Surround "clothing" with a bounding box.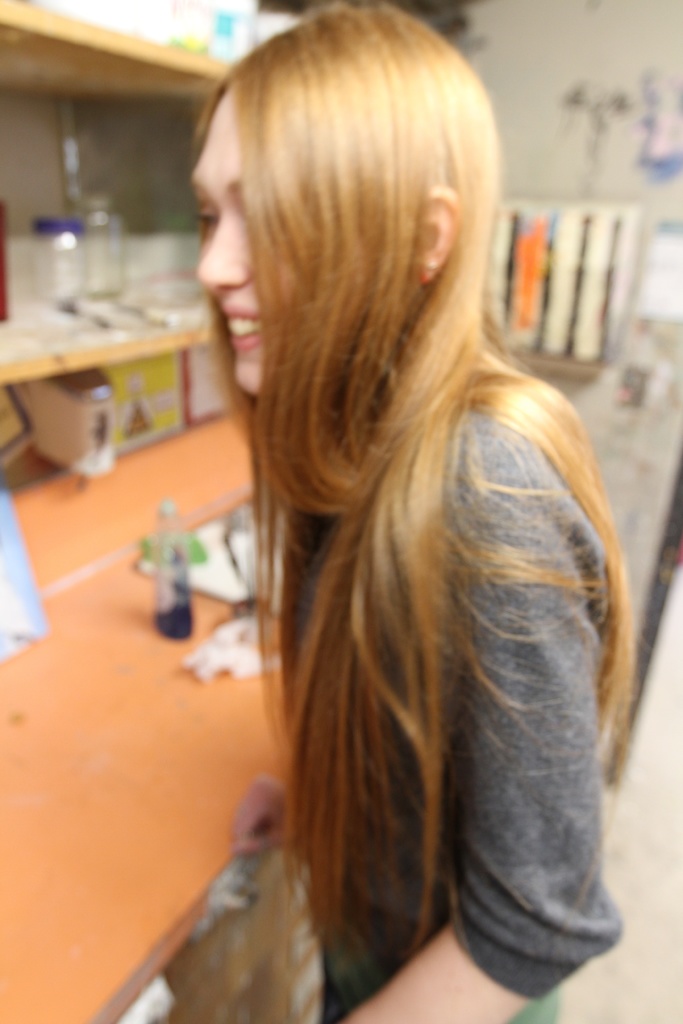
box=[247, 301, 618, 1023].
